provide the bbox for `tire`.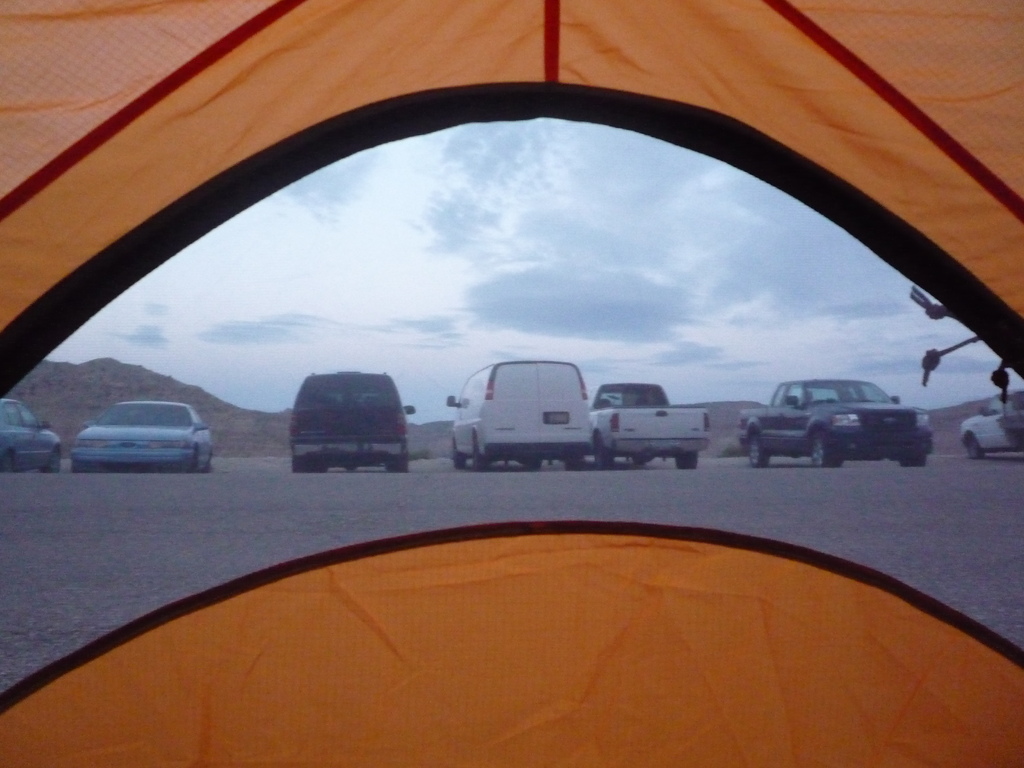
[left=675, top=449, right=698, bottom=467].
